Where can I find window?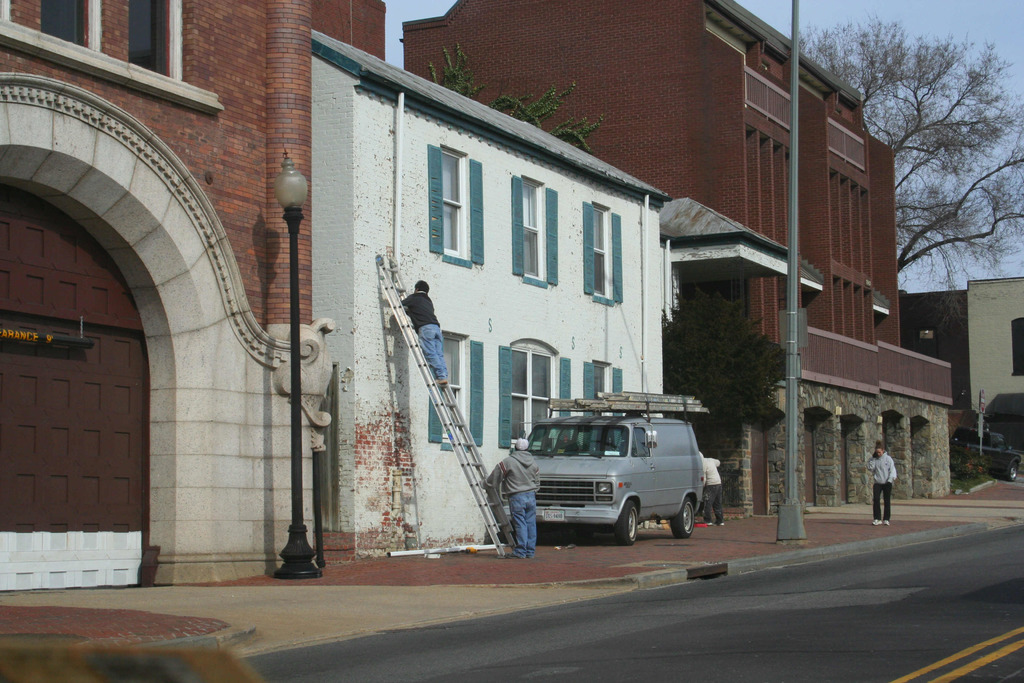
You can find it at BBox(579, 199, 621, 309).
